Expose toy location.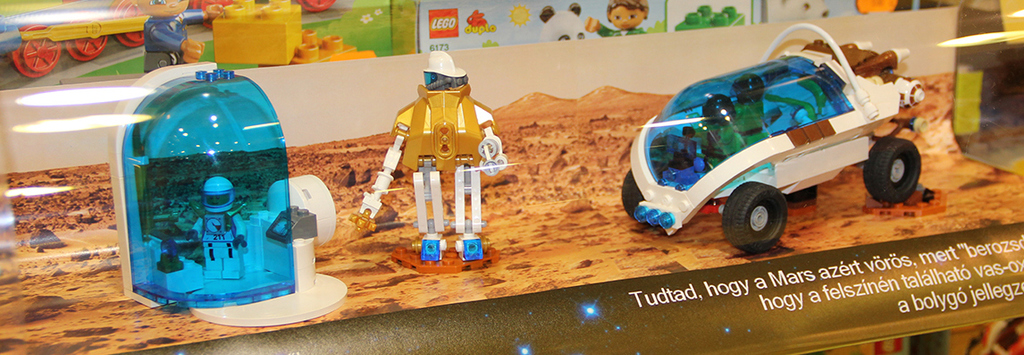
Exposed at 135,0,215,79.
